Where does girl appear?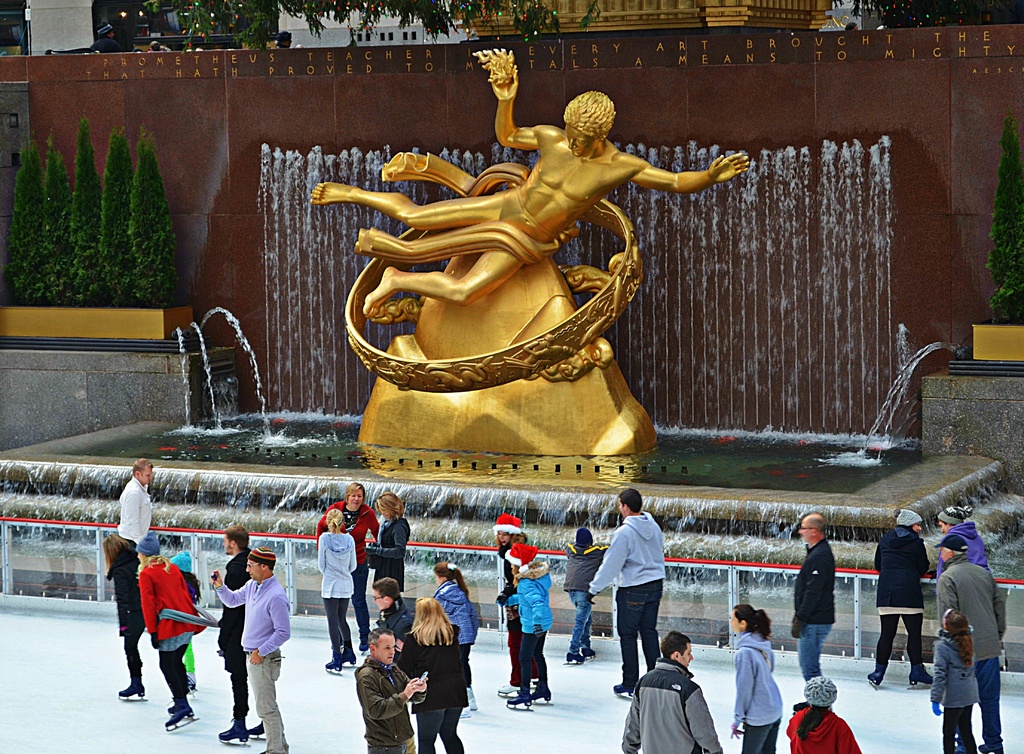
Appears at region(401, 598, 467, 753).
